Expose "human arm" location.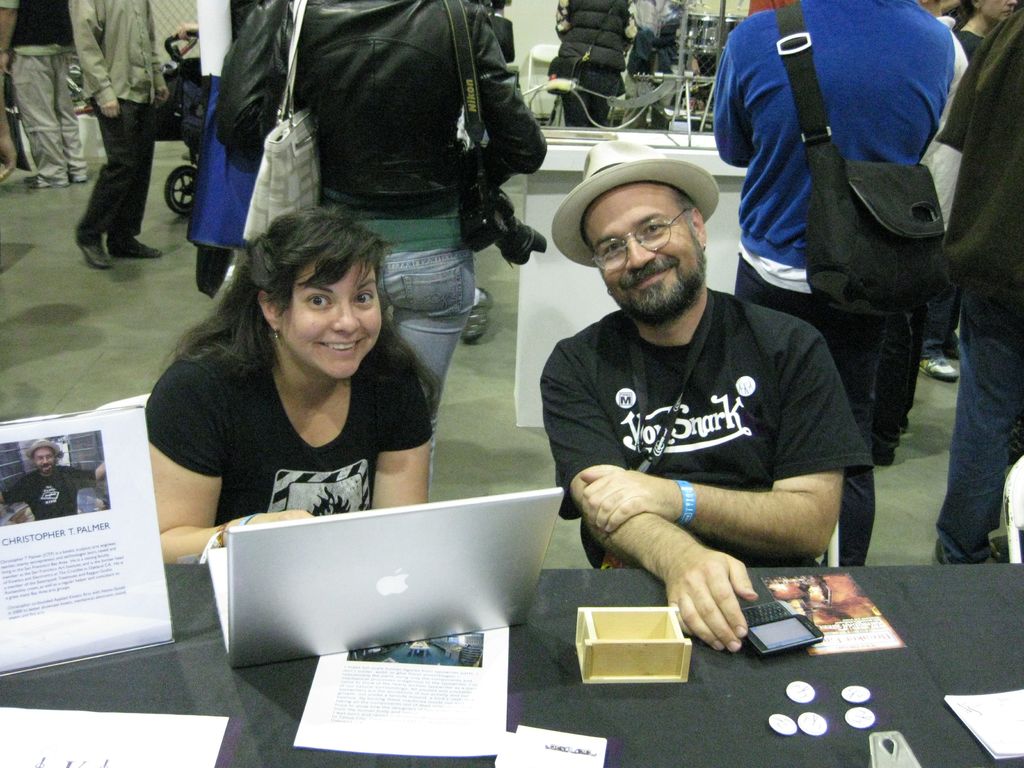
Exposed at box=[580, 332, 862, 566].
